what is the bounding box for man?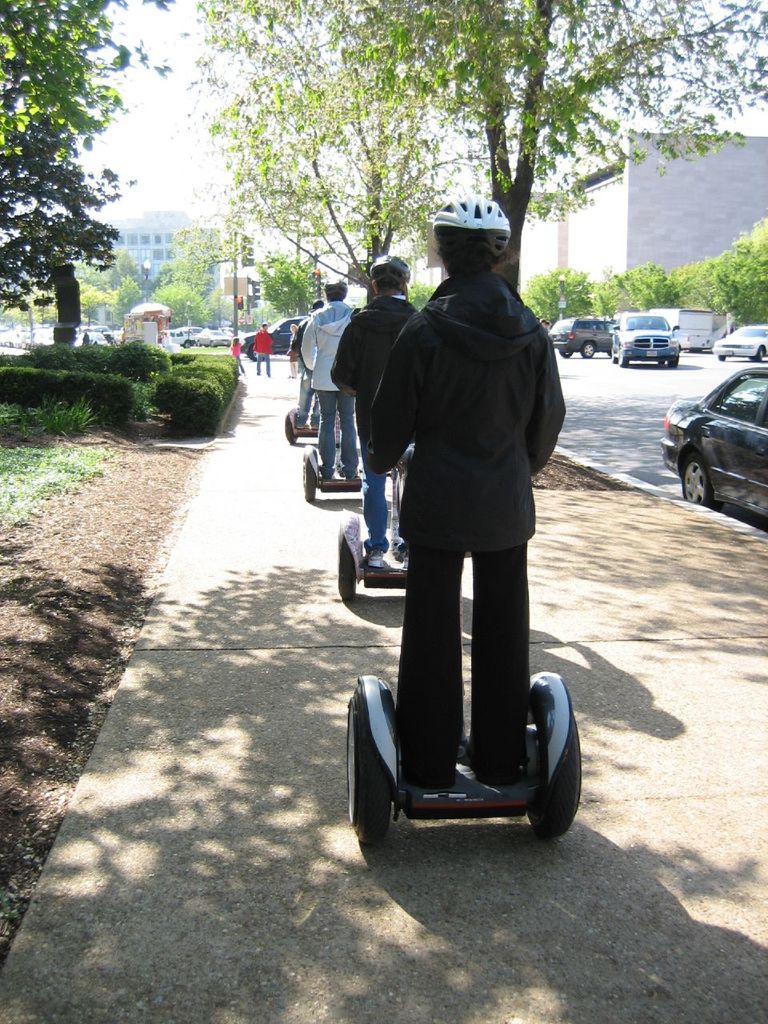
bbox=(295, 297, 323, 429).
